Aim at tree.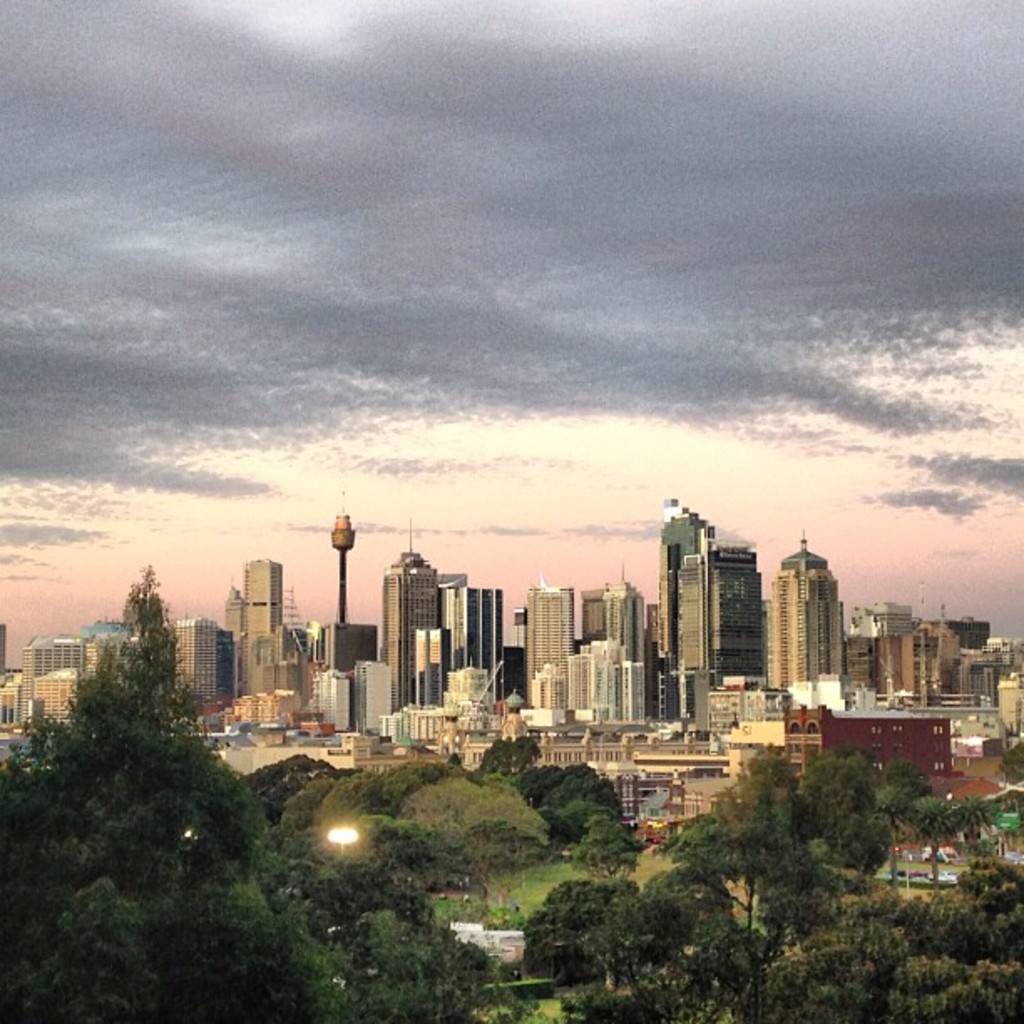
Aimed at x1=343, y1=895, x2=550, y2=1022.
